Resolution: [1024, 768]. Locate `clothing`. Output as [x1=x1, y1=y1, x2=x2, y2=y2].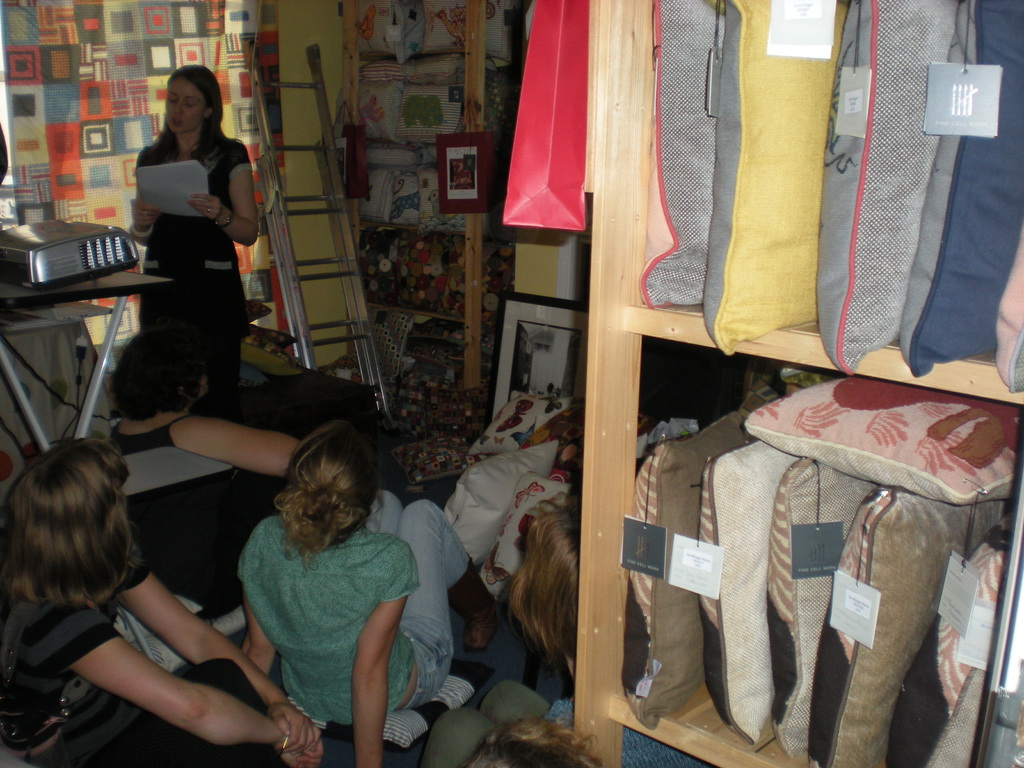
[x1=120, y1=143, x2=248, y2=399].
